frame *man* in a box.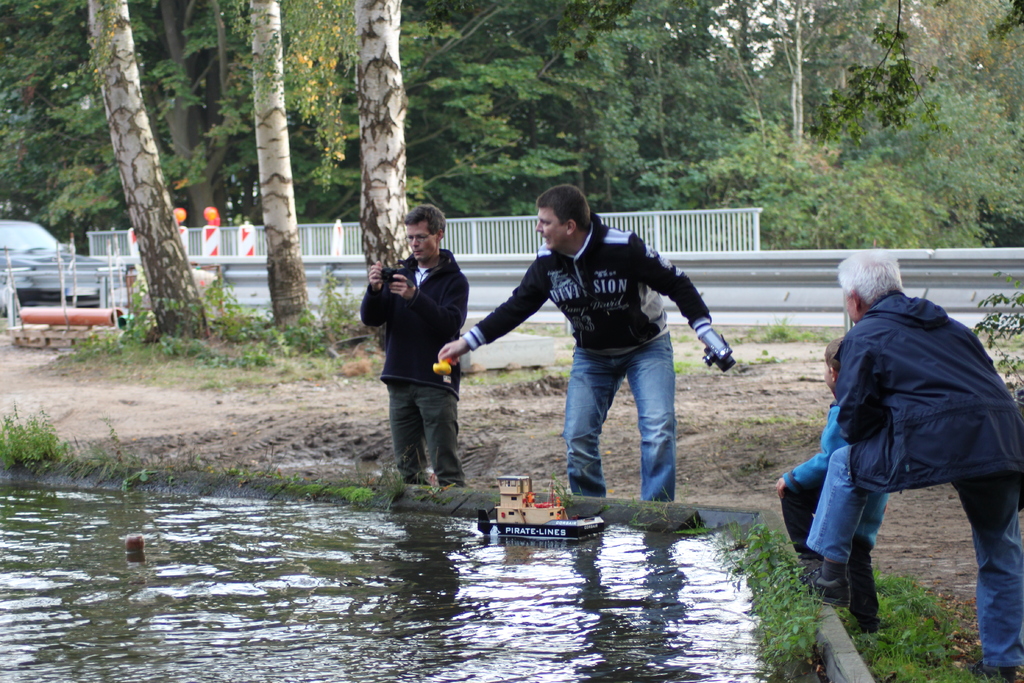
locate(784, 248, 1012, 630).
